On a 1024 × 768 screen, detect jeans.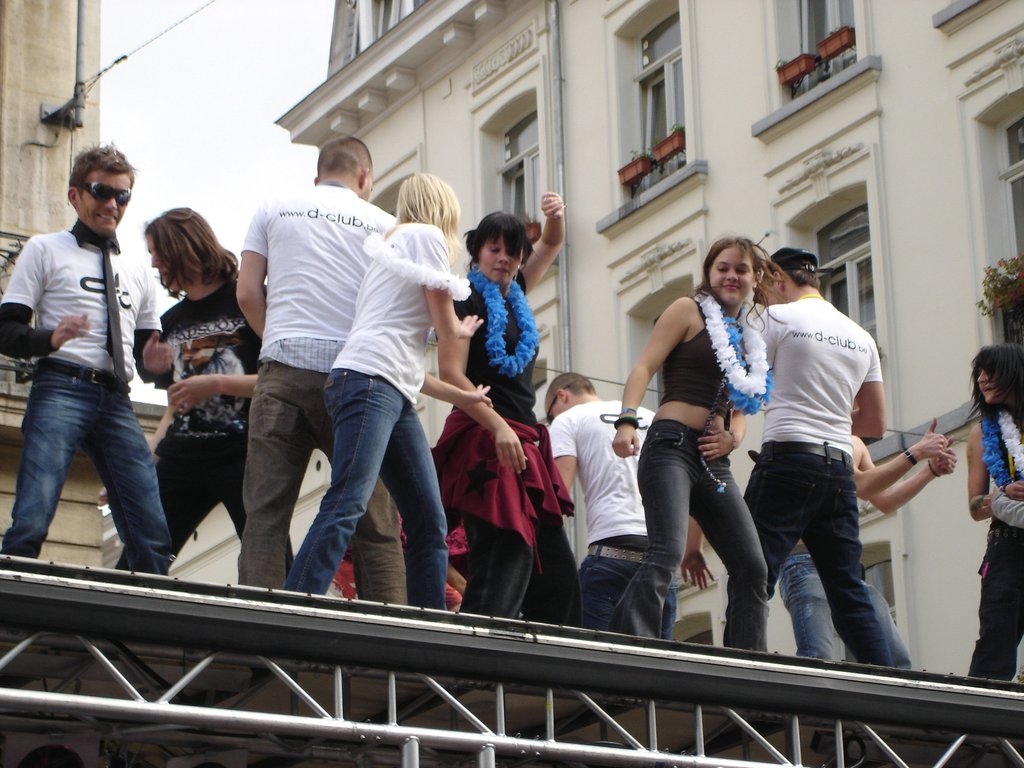
[773, 545, 909, 659].
